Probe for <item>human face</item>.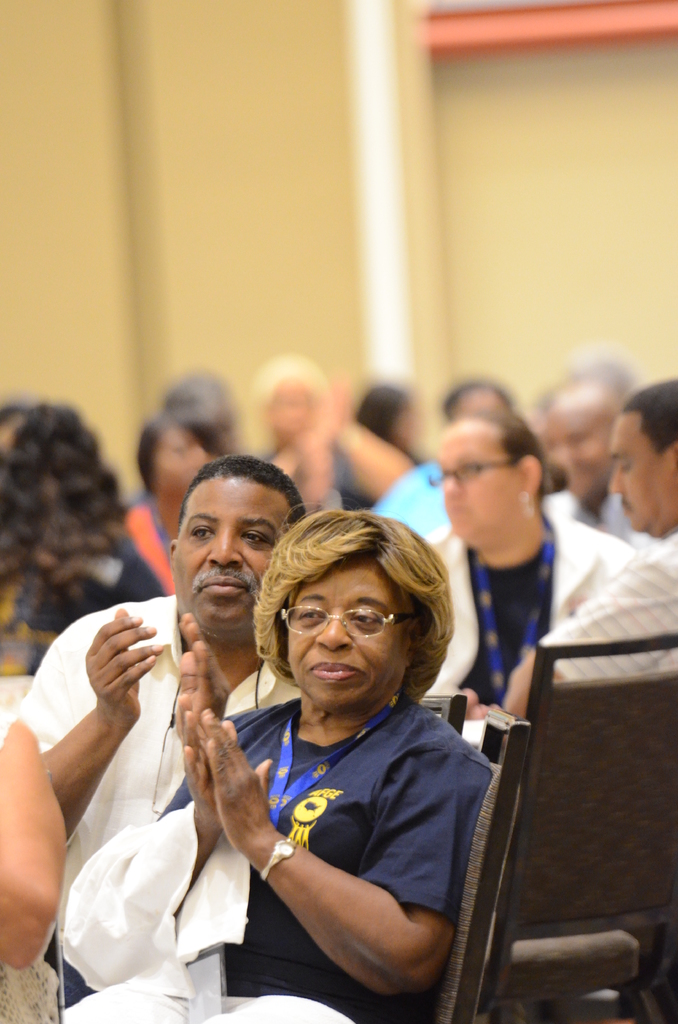
Probe result: detection(438, 426, 519, 547).
